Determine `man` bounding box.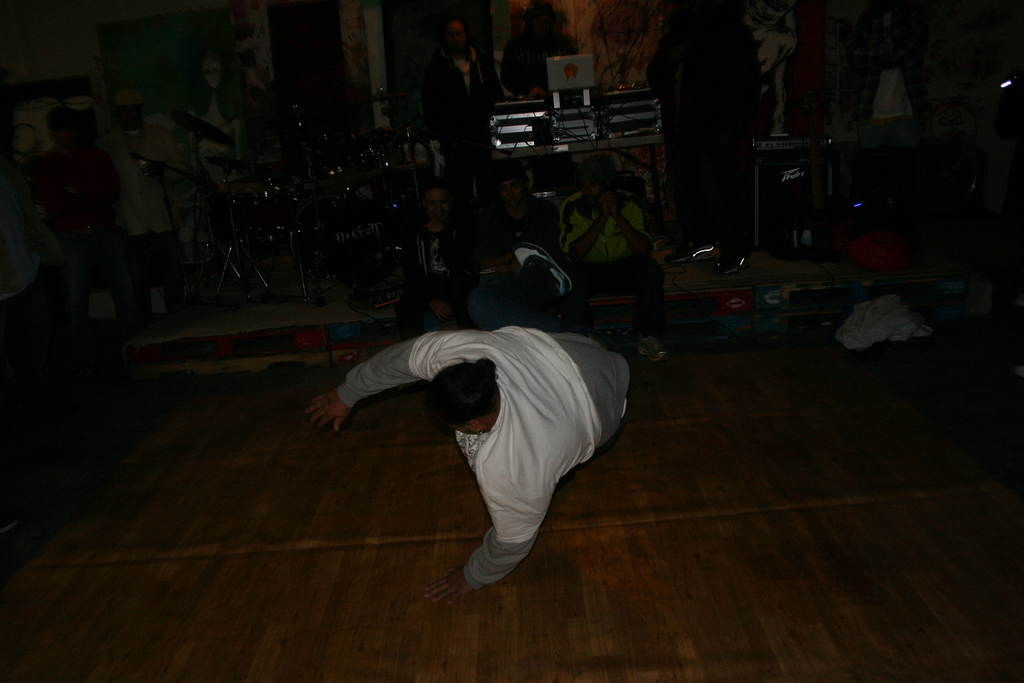
Determined: {"x1": 306, "y1": 248, "x2": 642, "y2": 608}.
